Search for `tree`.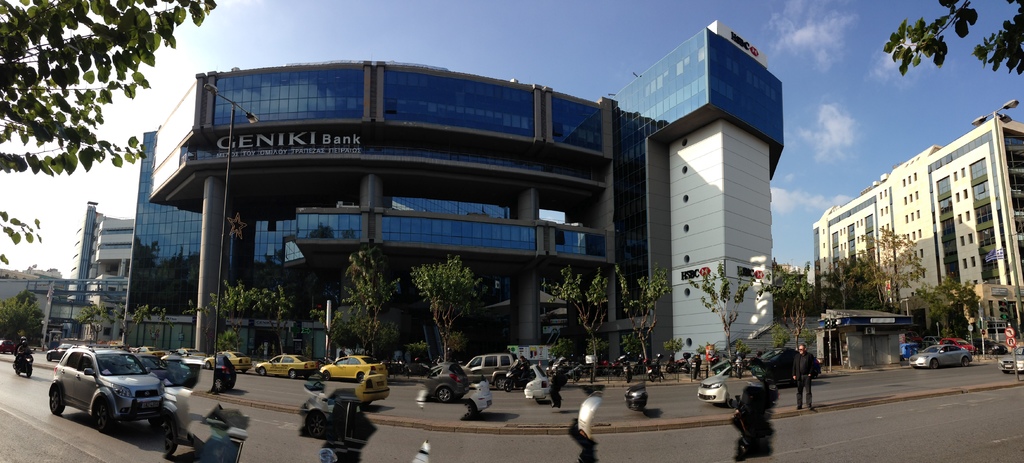
Found at <region>111, 302, 135, 347</region>.
